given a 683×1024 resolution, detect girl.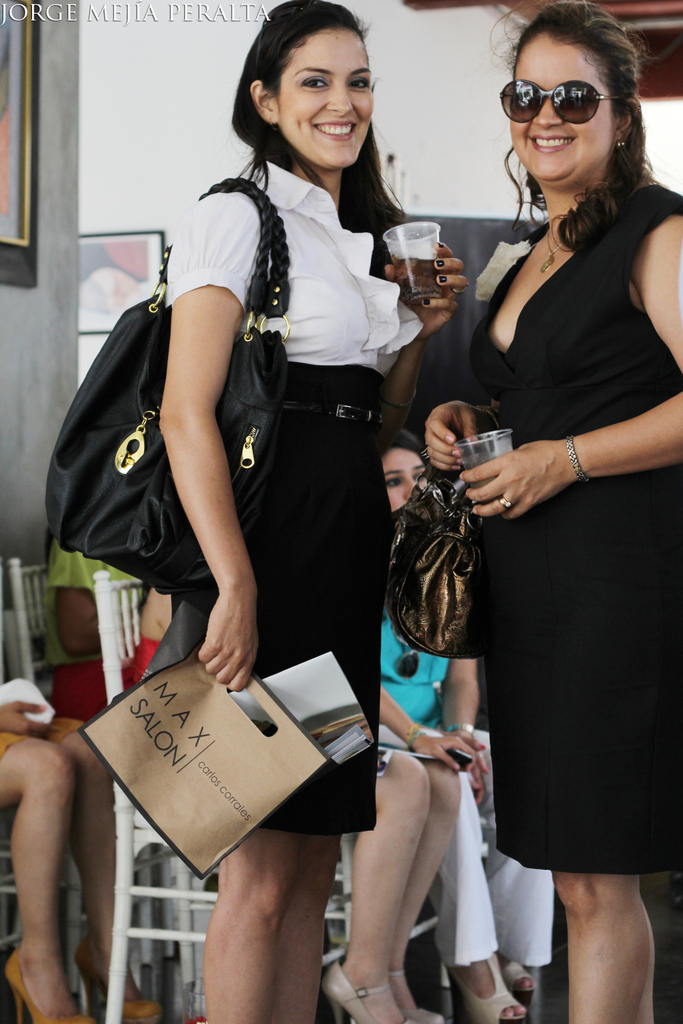
region(125, 0, 461, 1023).
